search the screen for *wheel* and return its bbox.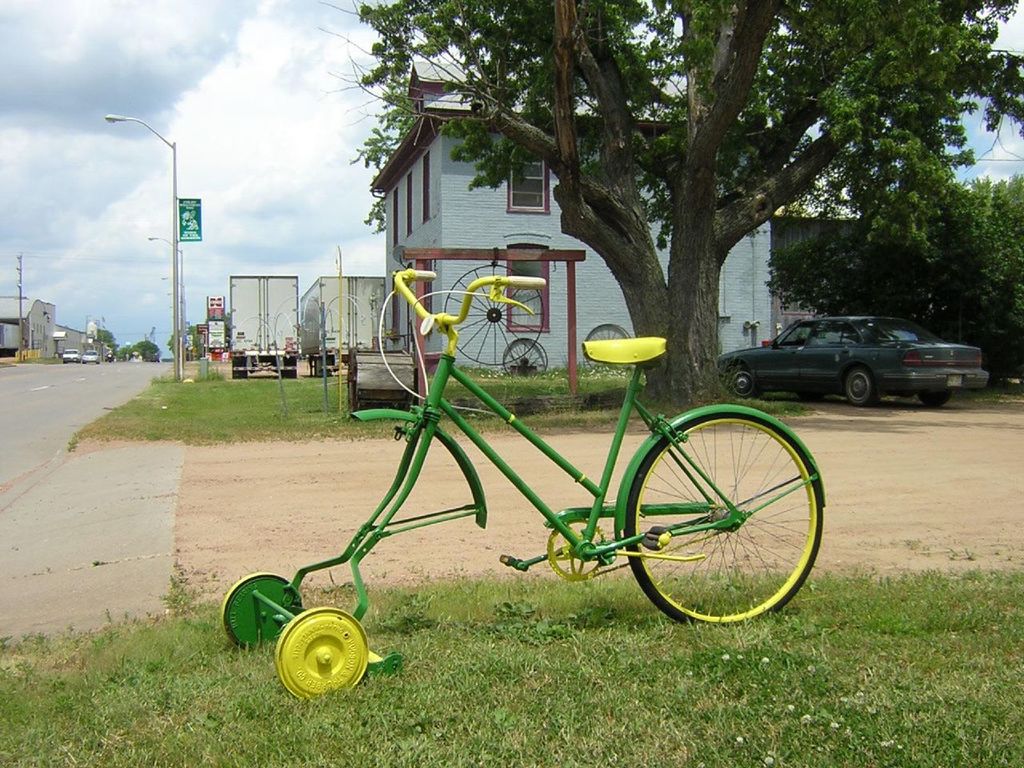
Found: Rect(845, 366, 877, 408).
